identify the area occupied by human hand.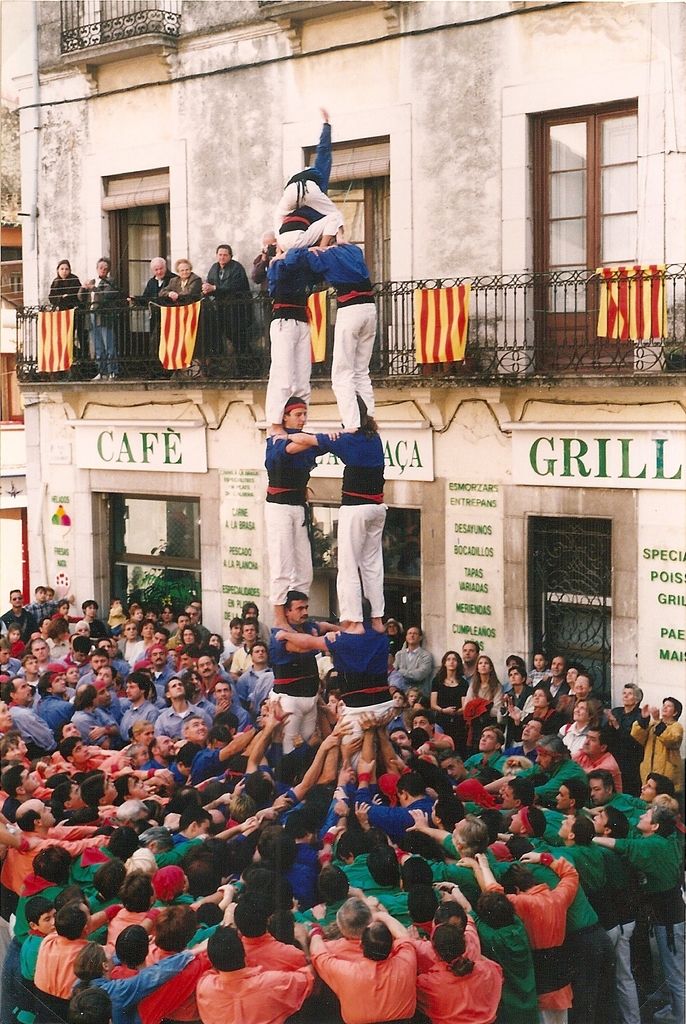
Area: pyautogui.locateOnScreen(272, 435, 283, 445).
